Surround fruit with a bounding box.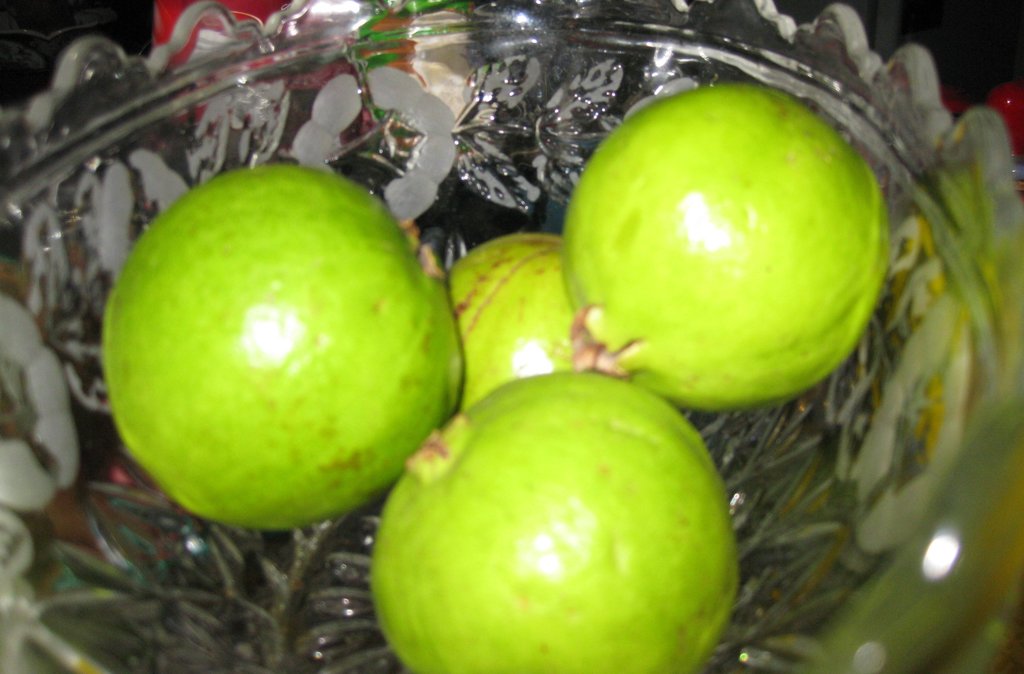
l=559, t=81, r=892, b=412.
